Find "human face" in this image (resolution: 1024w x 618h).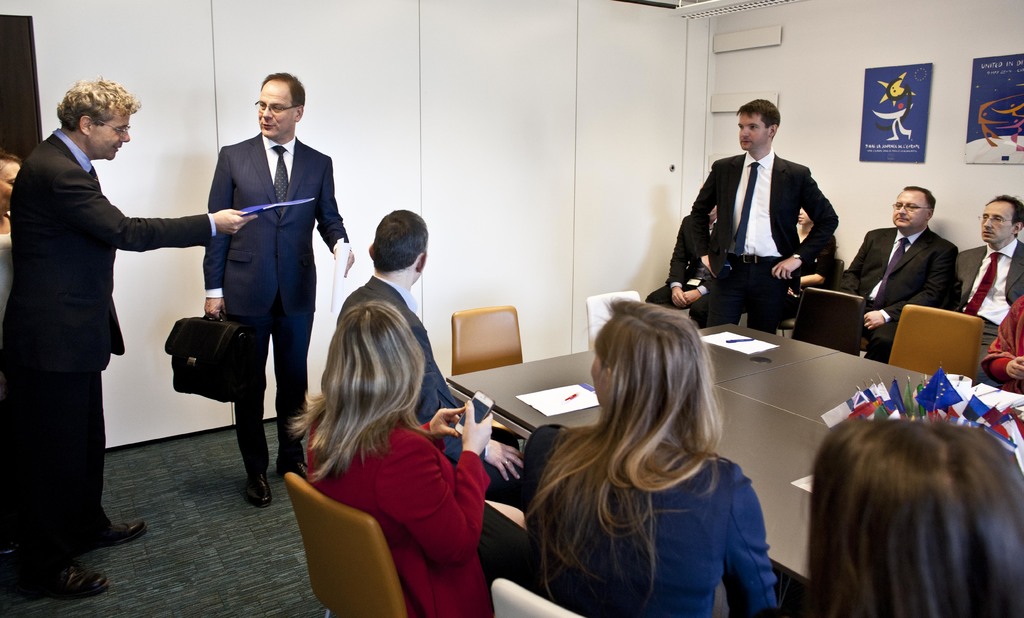
735 113 768 152.
